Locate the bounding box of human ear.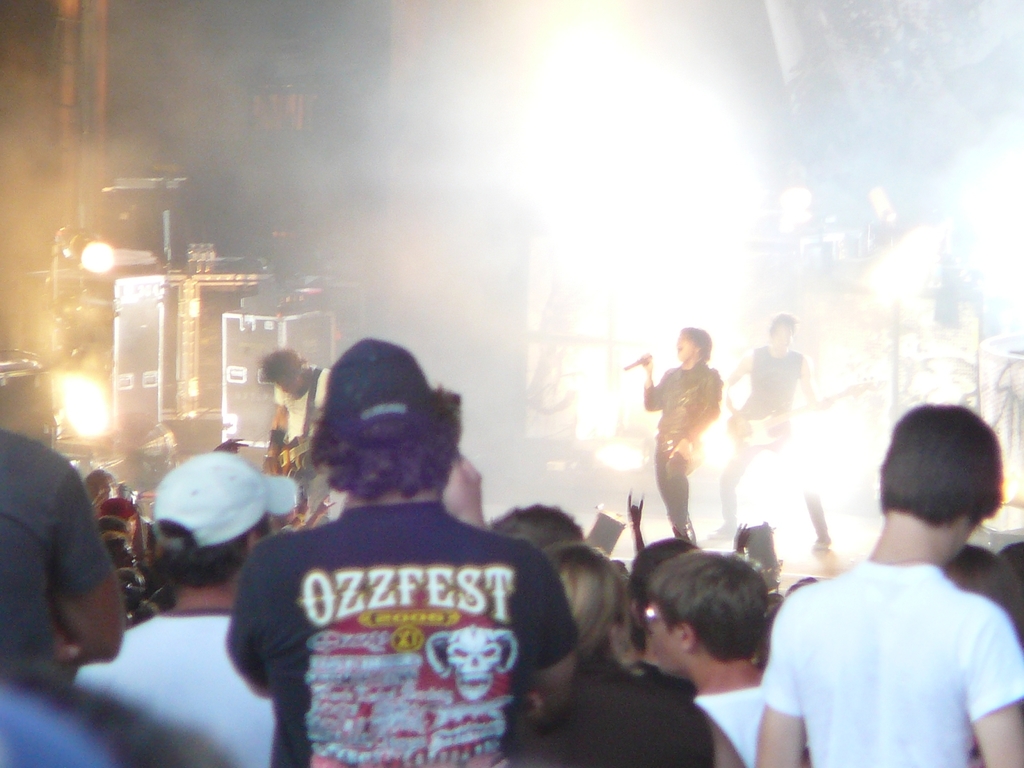
Bounding box: x1=611 y1=623 x2=623 y2=661.
